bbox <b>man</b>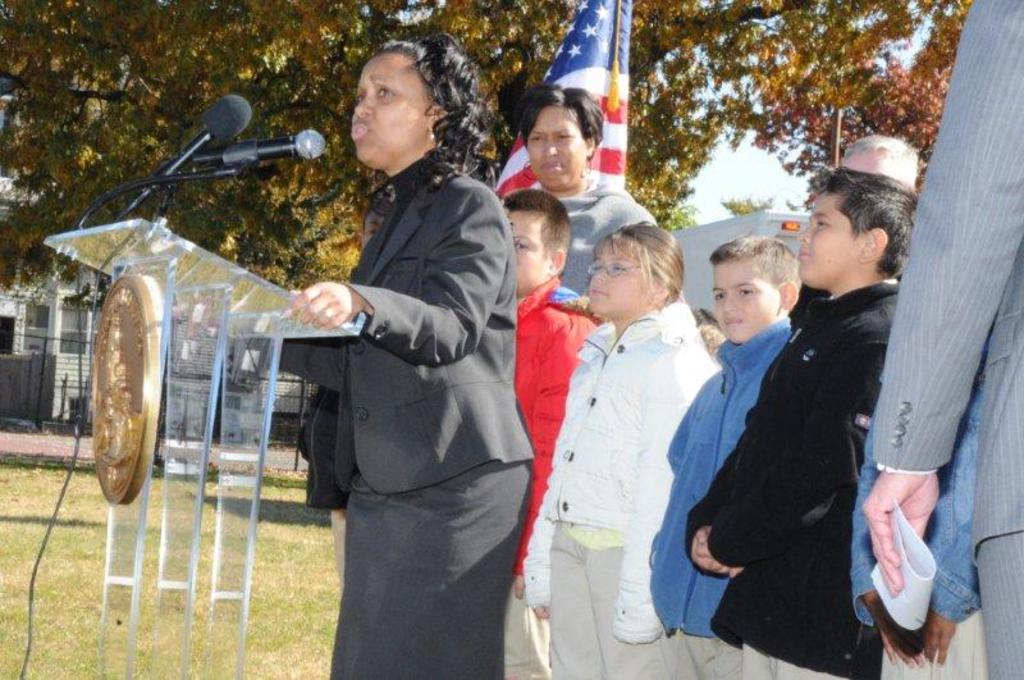
region(814, 0, 1023, 679)
